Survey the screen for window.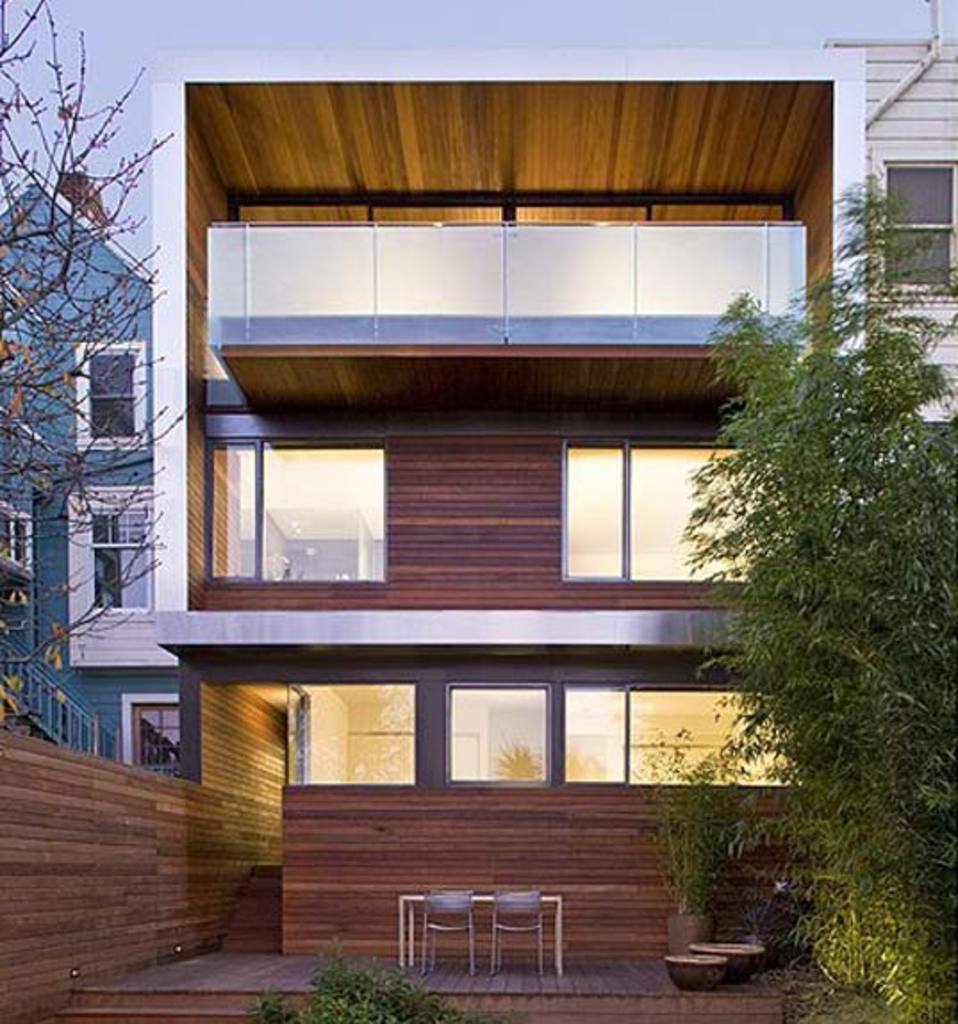
Survey found: 137, 706, 186, 771.
